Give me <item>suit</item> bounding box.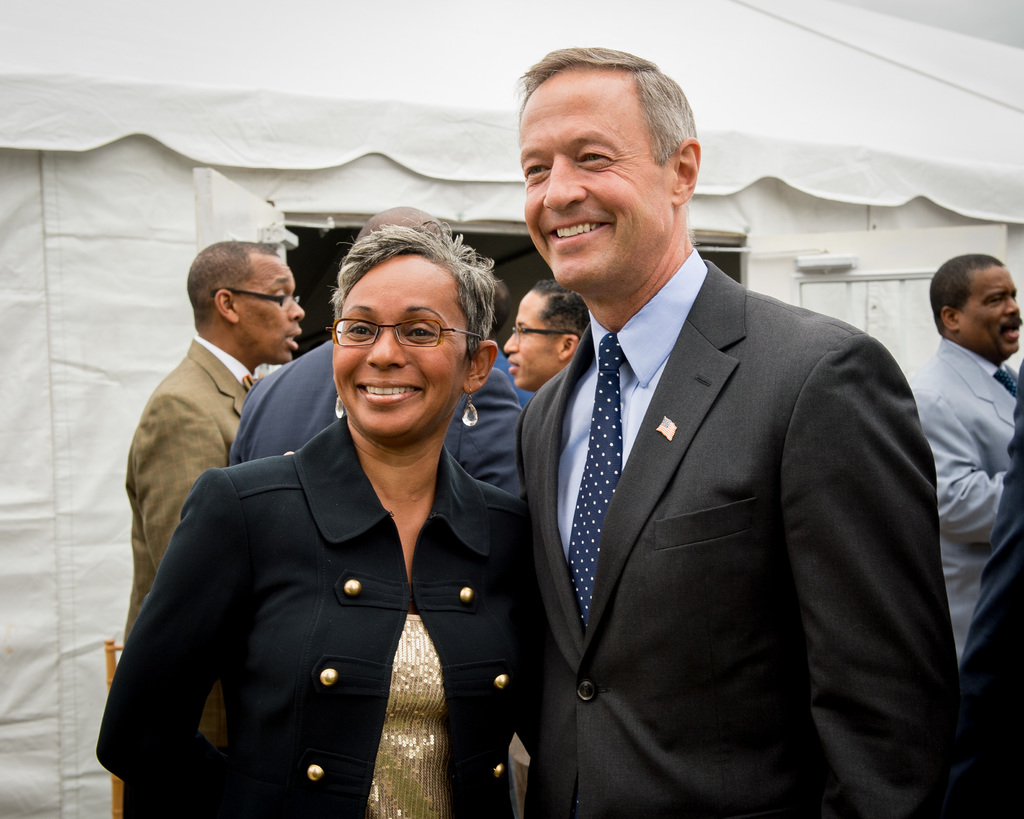
<bbox>910, 339, 1020, 676</bbox>.
